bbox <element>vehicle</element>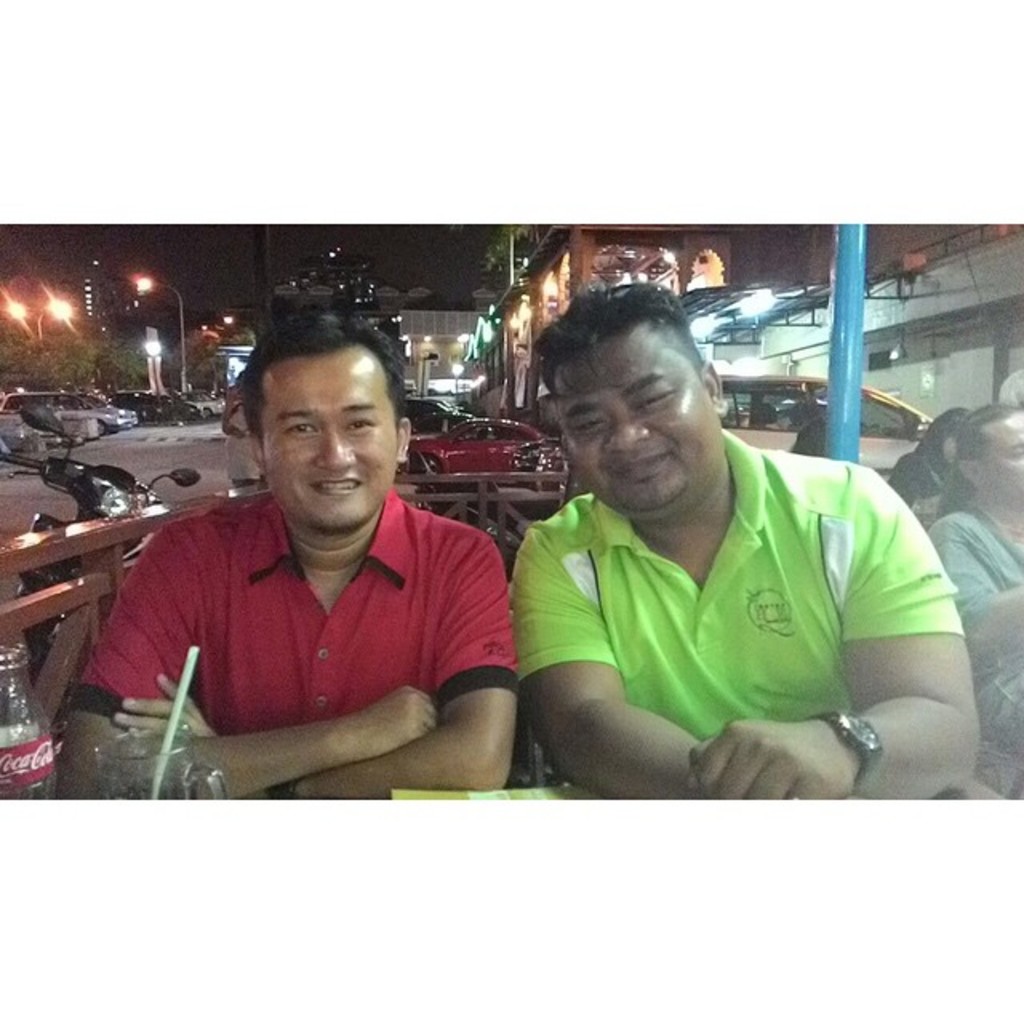
0, 392, 210, 714
